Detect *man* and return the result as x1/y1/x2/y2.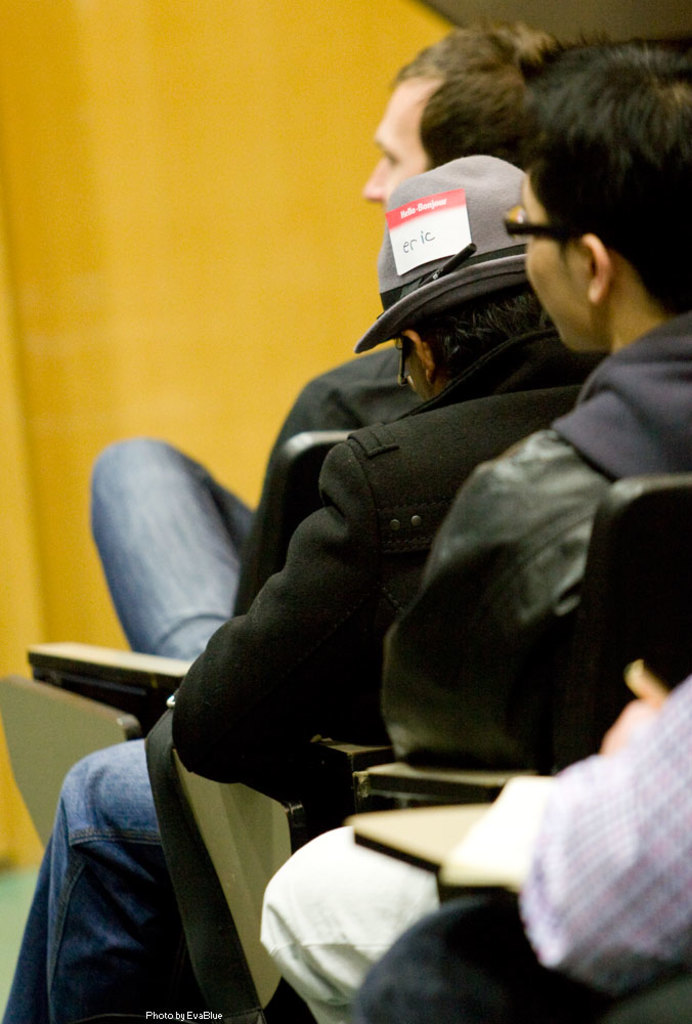
72/22/671/721.
